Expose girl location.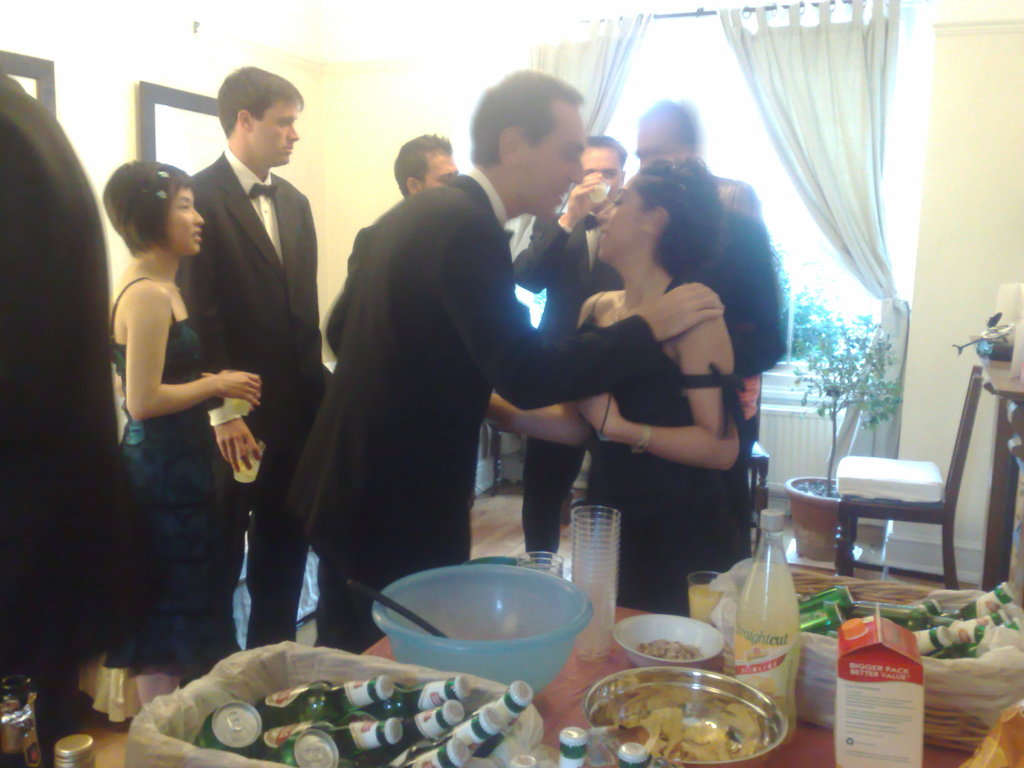
Exposed at (95, 163, 262, 676).
